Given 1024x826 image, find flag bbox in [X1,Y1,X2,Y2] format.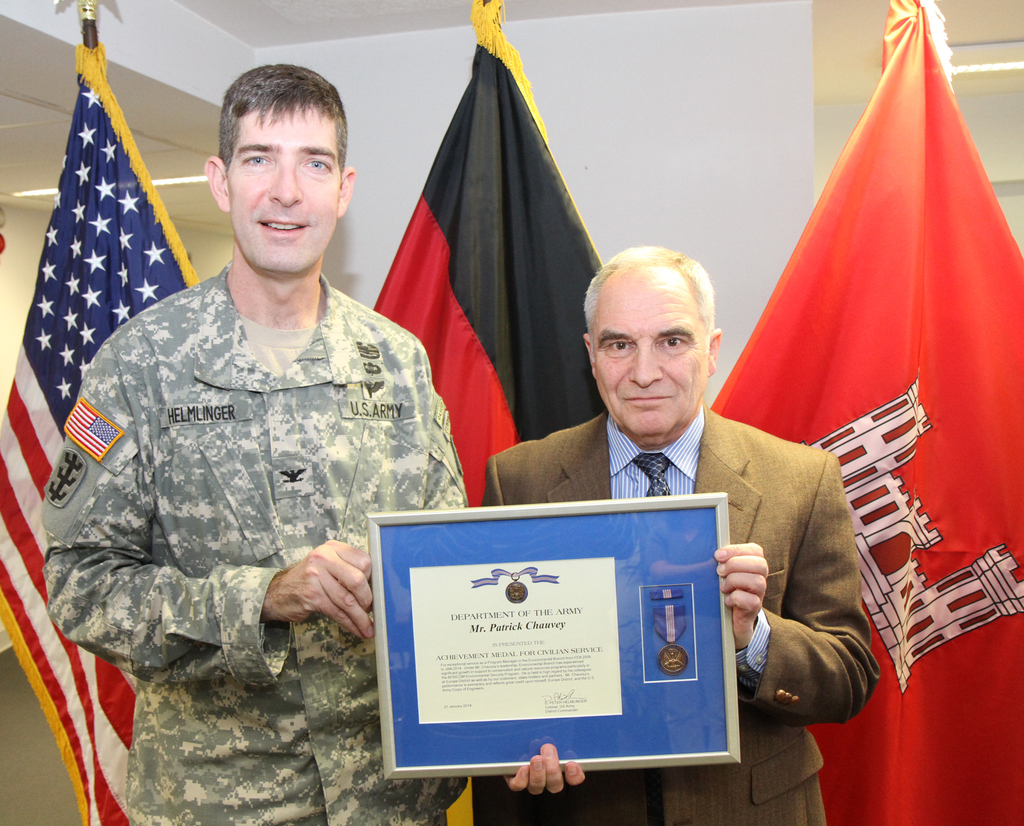
[360,0,603,825].
